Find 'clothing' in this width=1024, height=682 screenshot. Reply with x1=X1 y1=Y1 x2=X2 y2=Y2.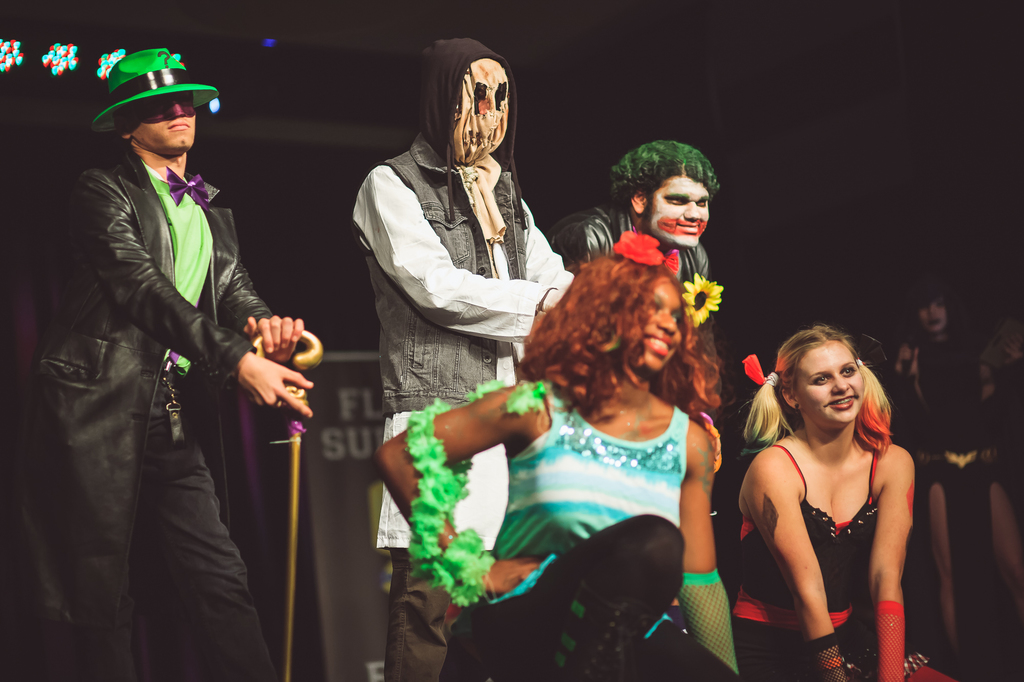
x1=454 y1=369 x2=741 y2=681.
